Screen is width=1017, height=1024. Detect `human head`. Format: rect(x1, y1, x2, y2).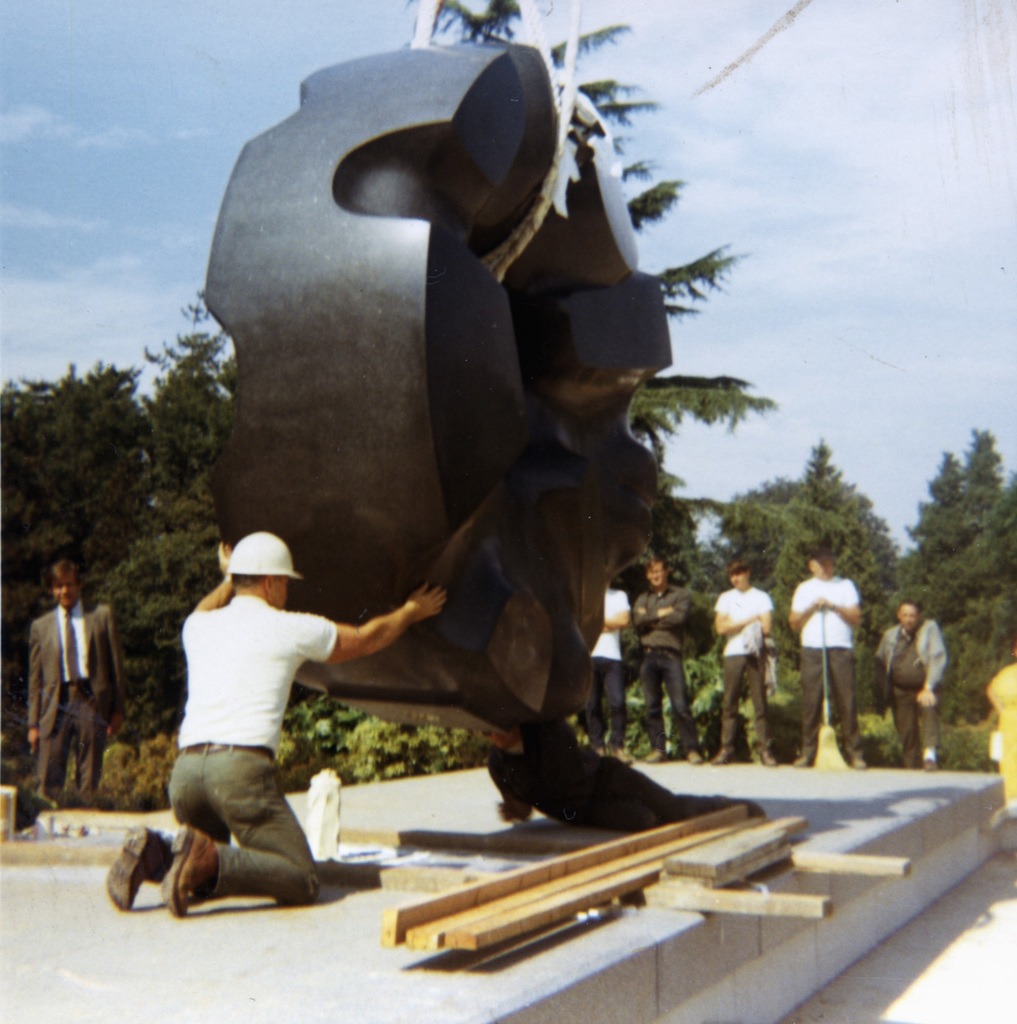
rect(800, 548, 836, 582).
